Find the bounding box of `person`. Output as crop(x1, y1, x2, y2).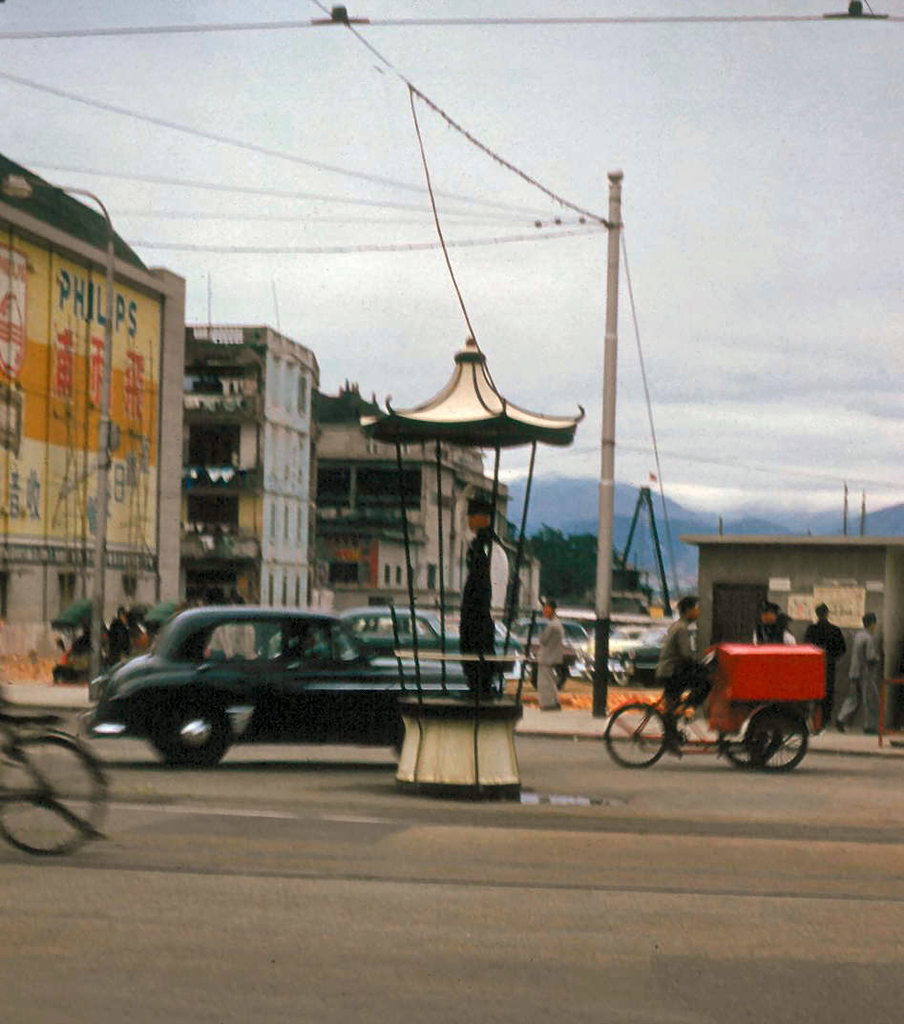
crop(659, 597, 706, 767).
